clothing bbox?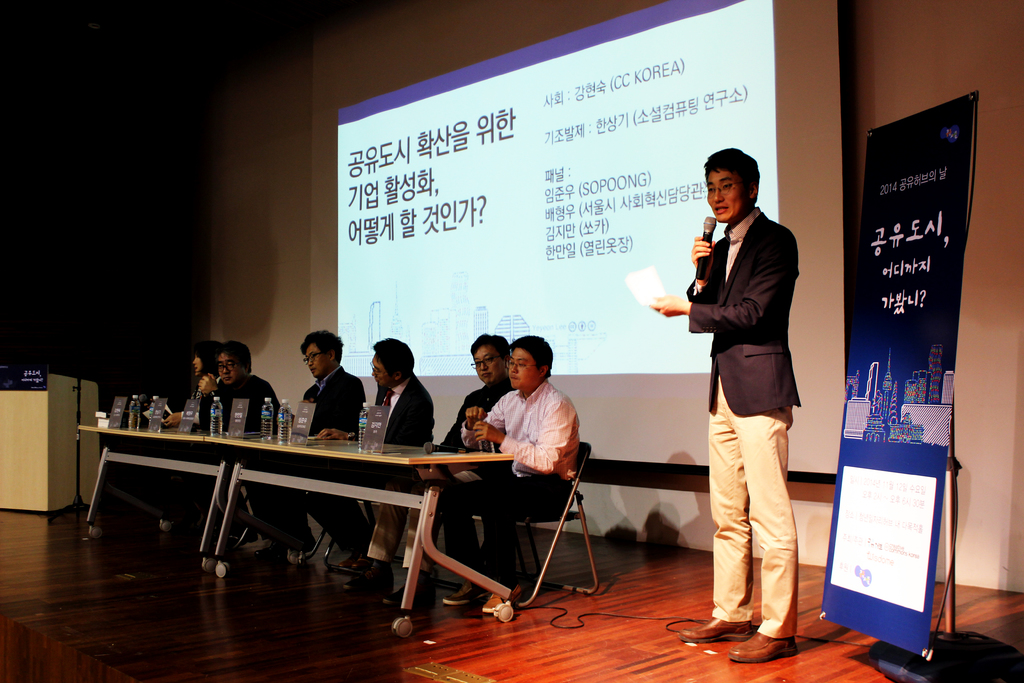
crop(306, 374, 436, 569)
